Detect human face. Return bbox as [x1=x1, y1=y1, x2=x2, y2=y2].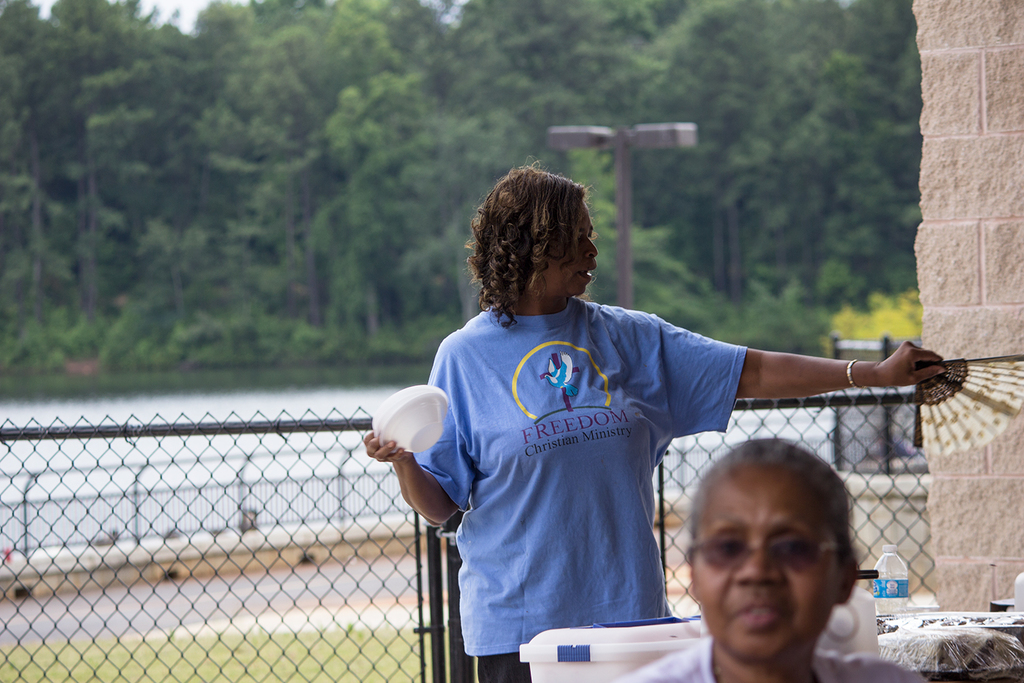
[x1=692, y1=467, x2=844, y2=660].
